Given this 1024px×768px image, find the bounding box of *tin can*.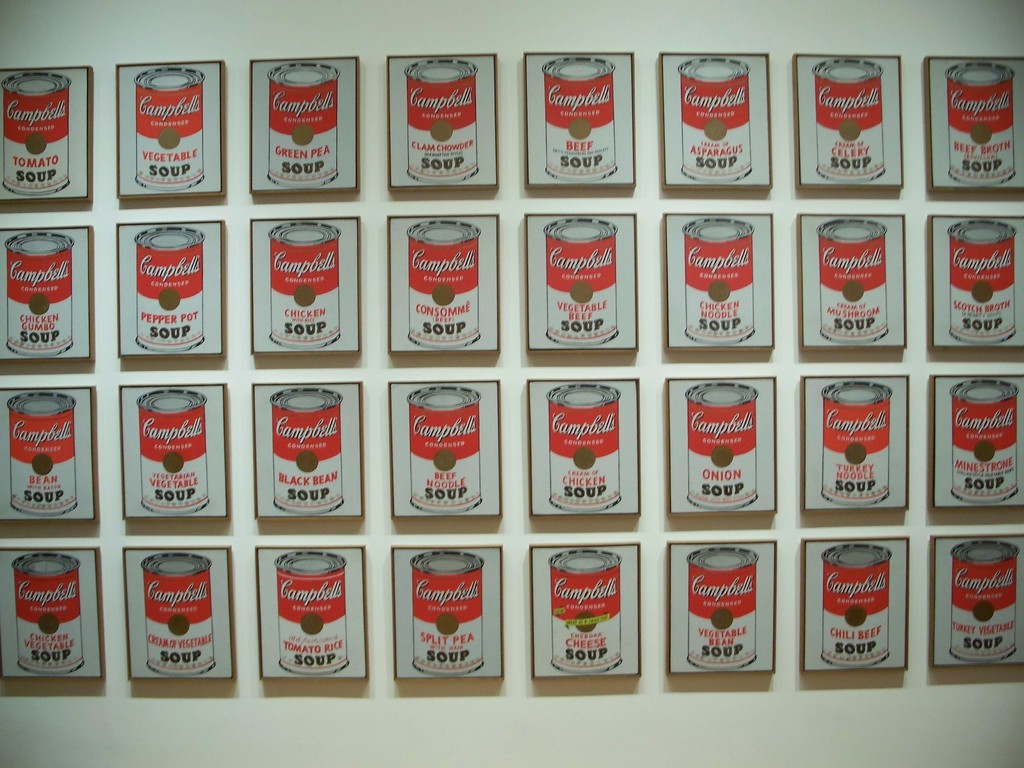
bbox=(131, 67, 206, 201).
